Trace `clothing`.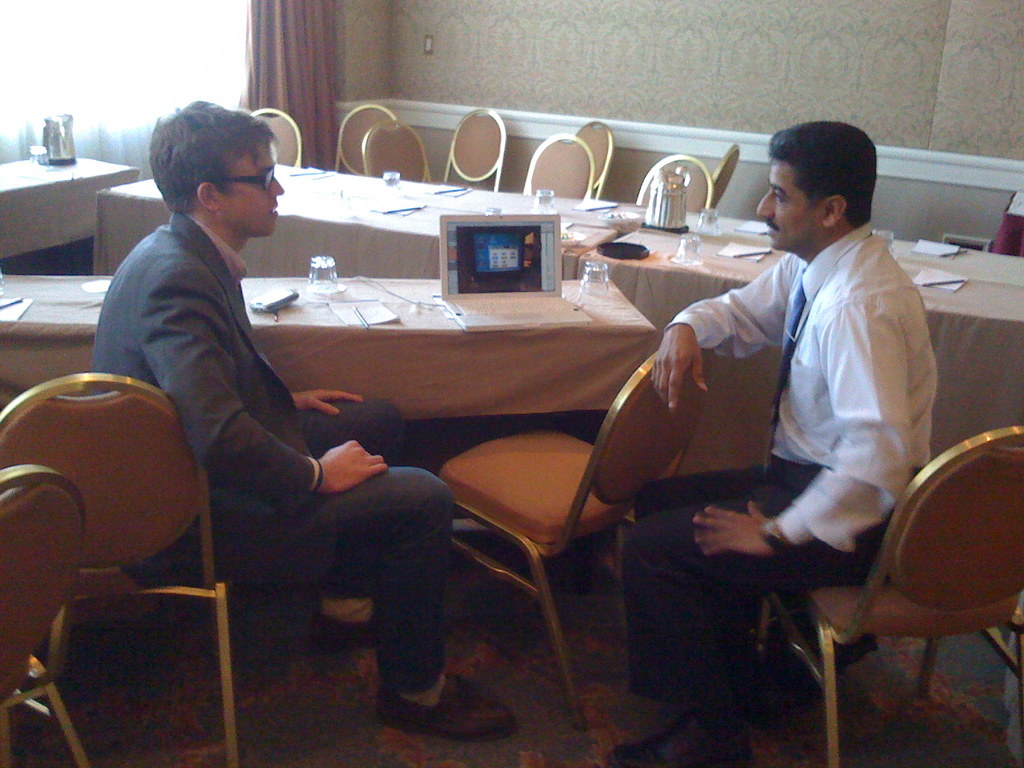
Traced to select_region(89, 211, 447, 694).
